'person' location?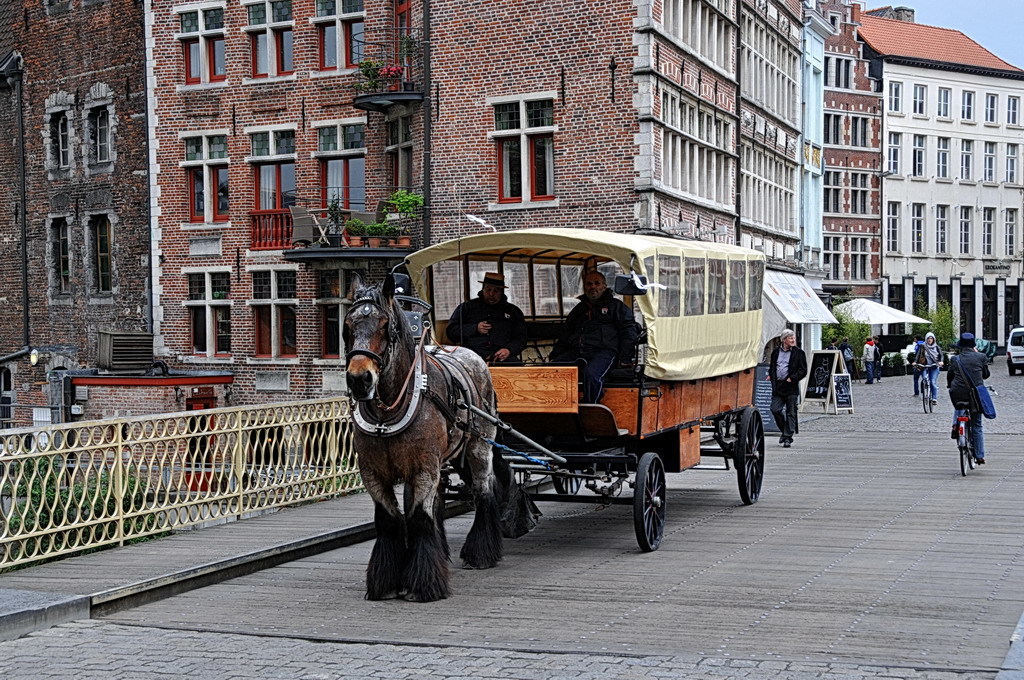
767,325,806,446
